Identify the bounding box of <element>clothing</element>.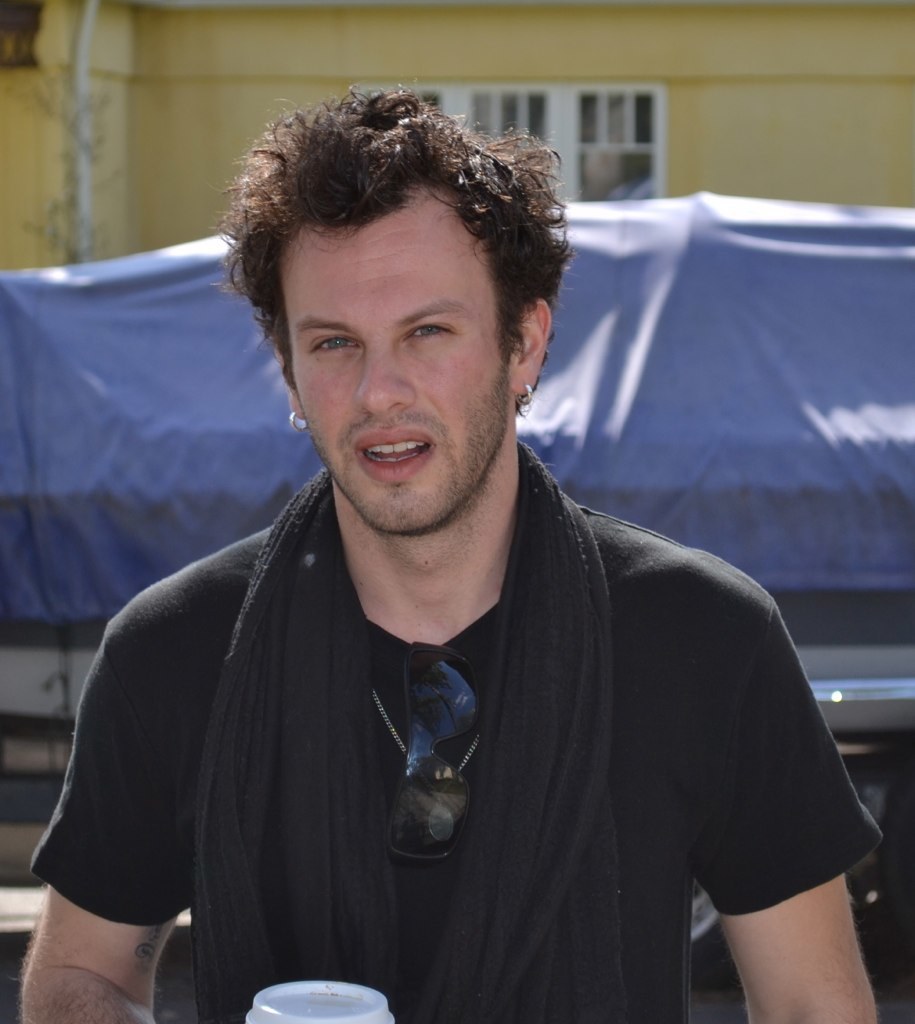
{"left": 33, "top": 434, "right": 884, "bottom": 1023}.
